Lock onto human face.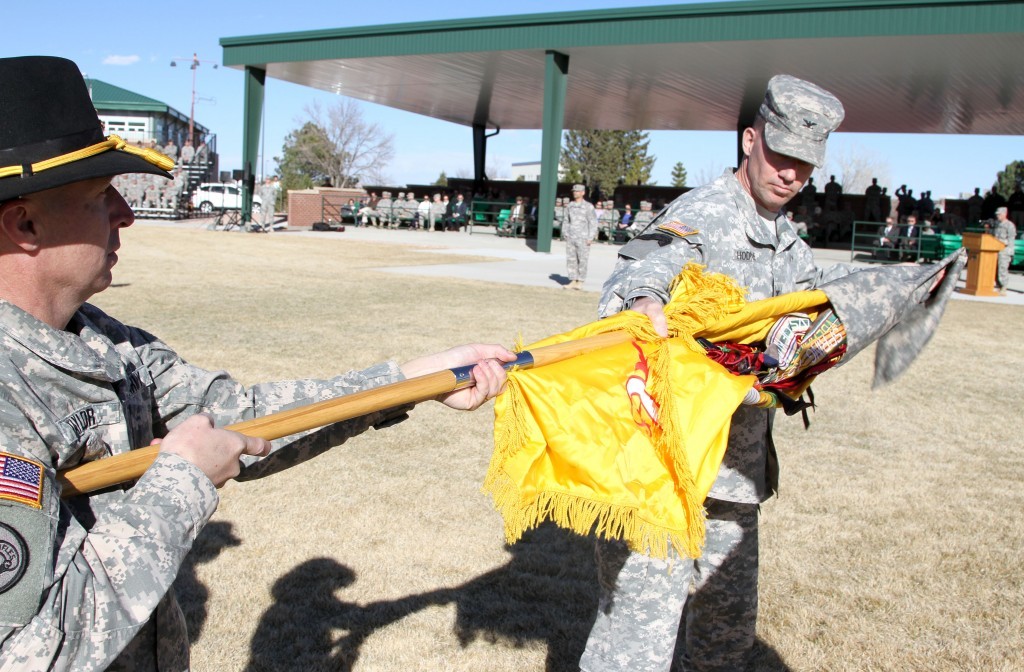
Locked: x1=749 y1=131 x2=815 y2=207.
